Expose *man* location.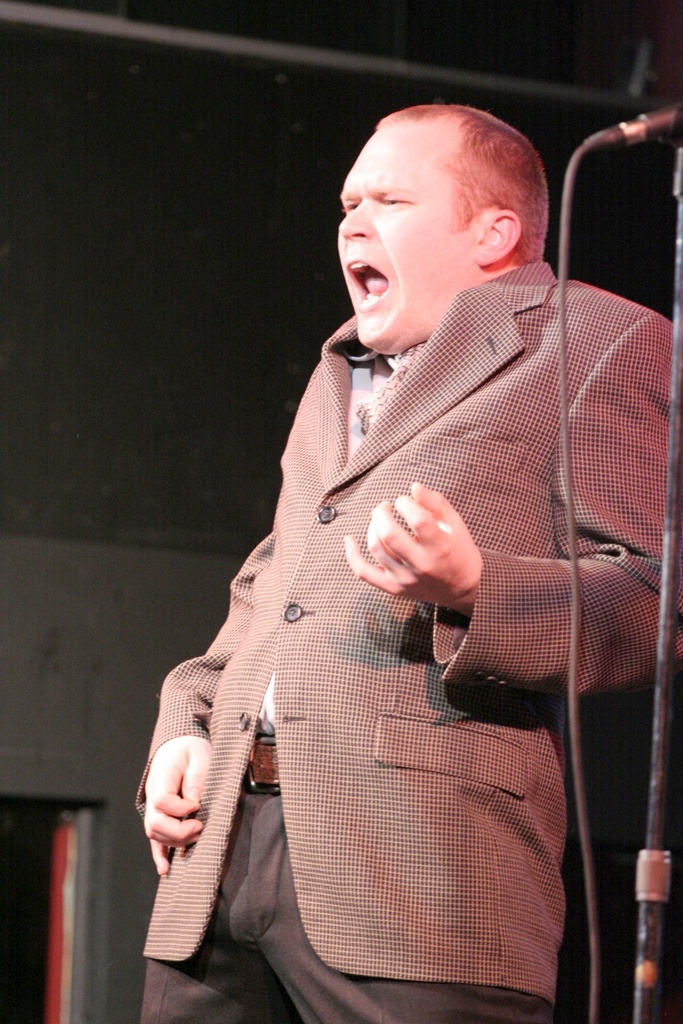
Exposed at box(124, 95, 678, 1023).
